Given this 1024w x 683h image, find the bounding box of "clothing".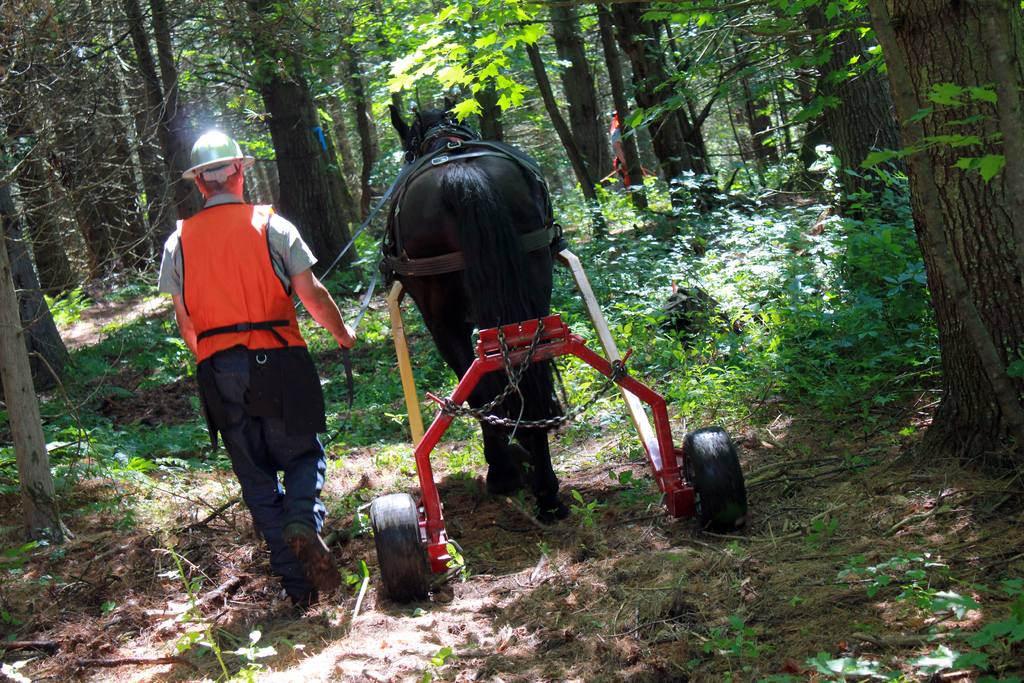
pyautogui.locateOnScreen(171, 181, 331, 520).
